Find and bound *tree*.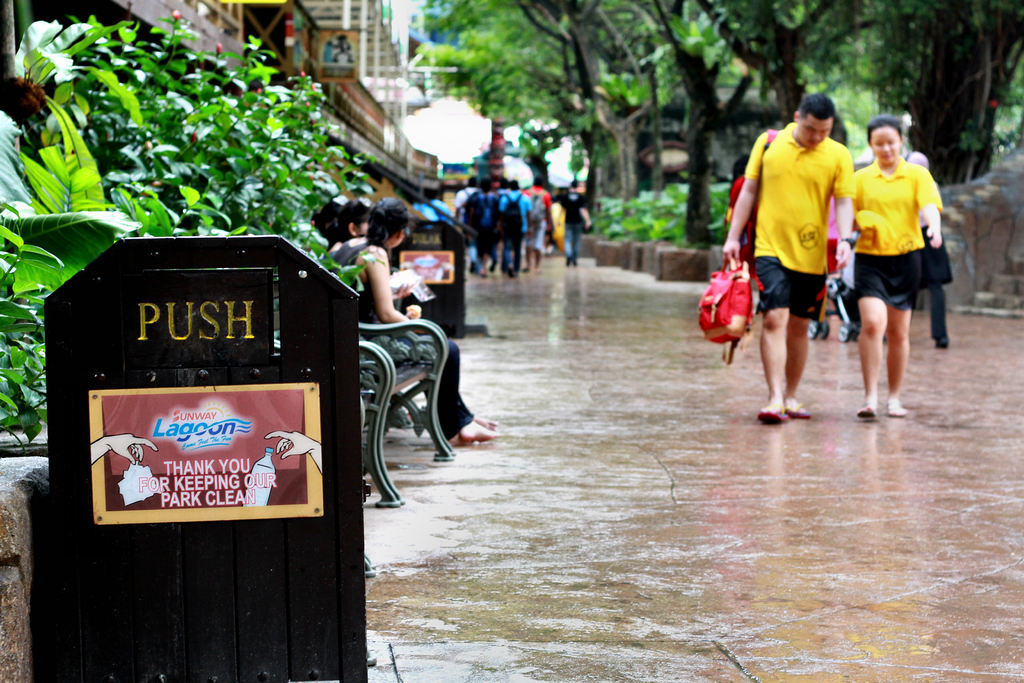
Bound: x1=917 y1=1 x2=1005 y2=185.
